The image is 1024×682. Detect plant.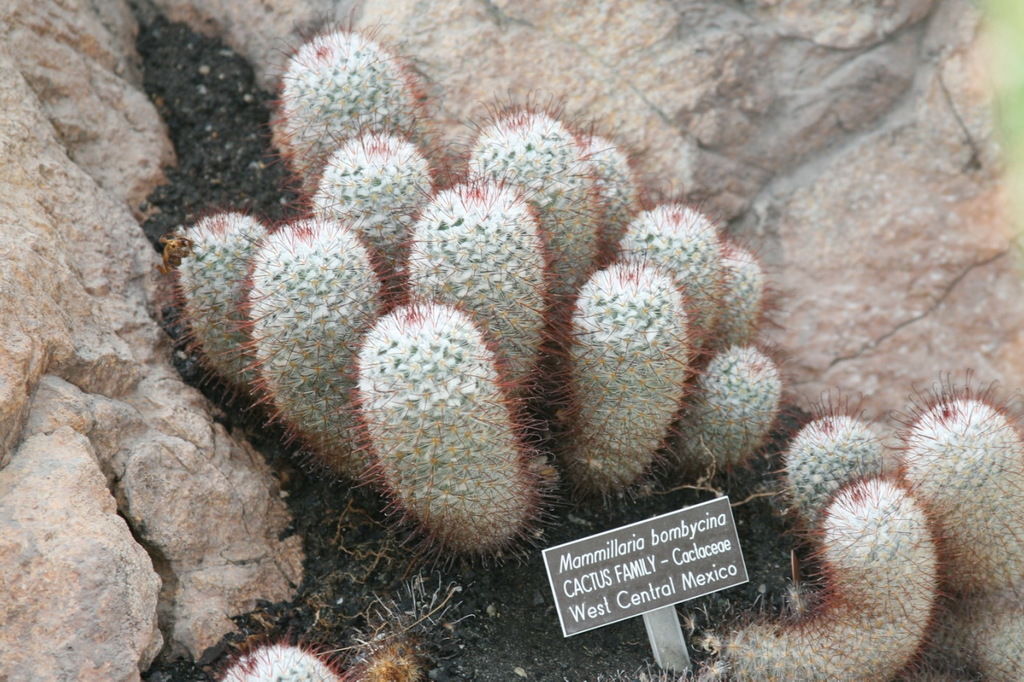
Detection: bbox(290, 108, 462, 277).
